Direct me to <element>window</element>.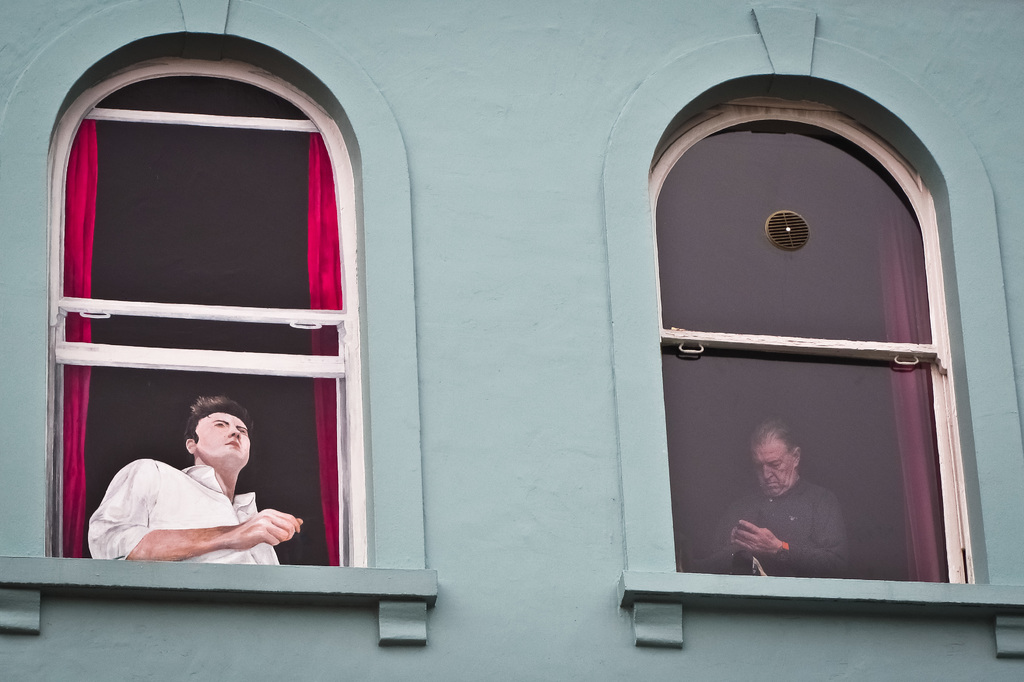
Direction: Rect(644, 101, 980, 587).
